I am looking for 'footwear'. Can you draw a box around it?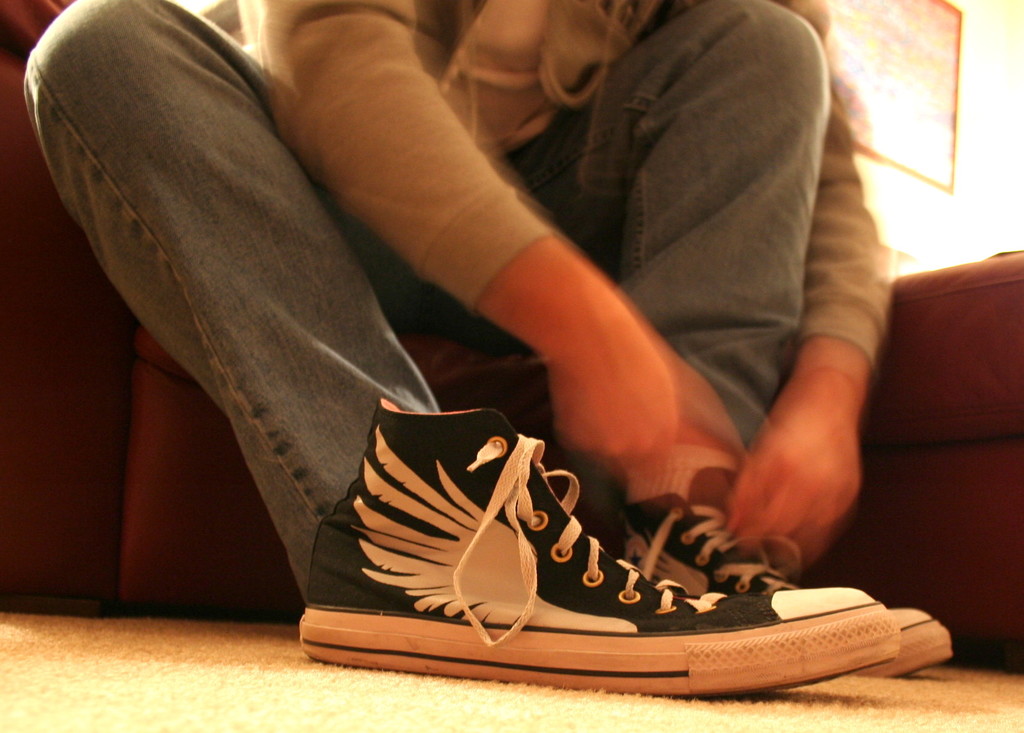
Sure, the bounding box is (left=627, top=467, right=955, bottom=679).
